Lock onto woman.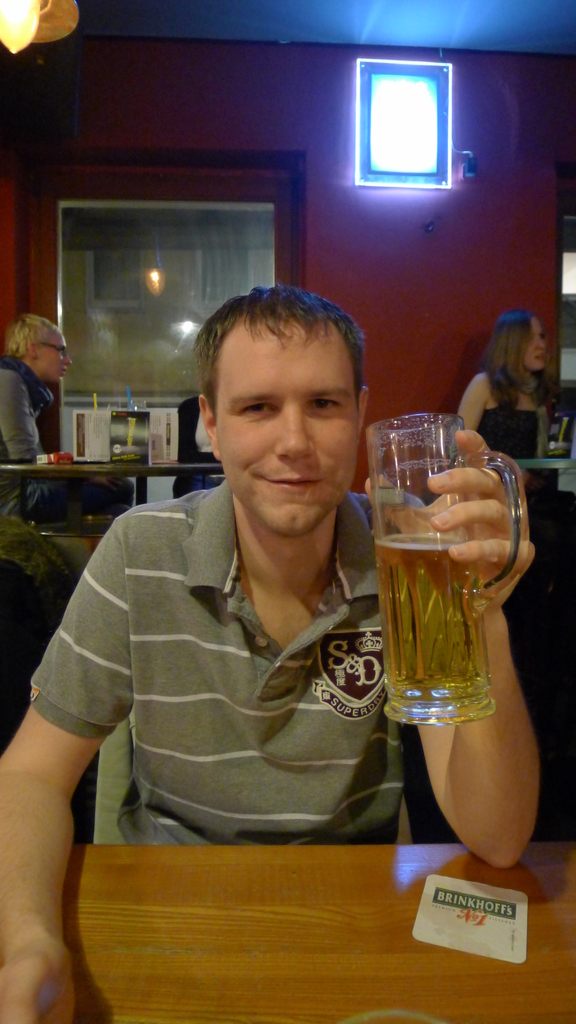
Locked: crop(458, 300, 573, 437).
